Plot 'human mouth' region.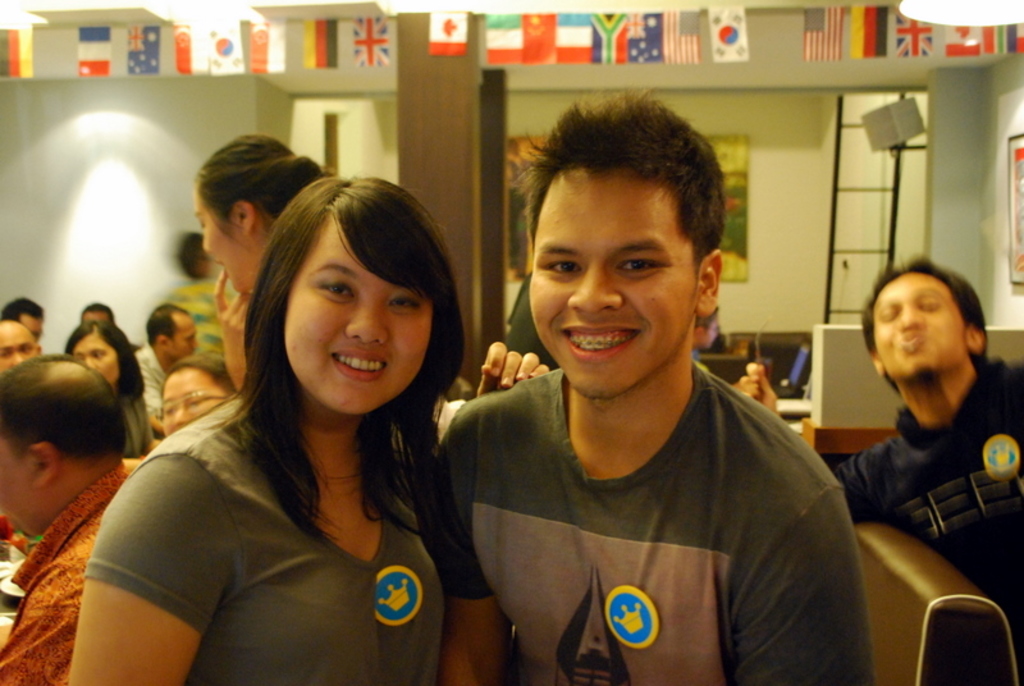
Plotted at x1=556 y1=324 x2=640 y2=355.
